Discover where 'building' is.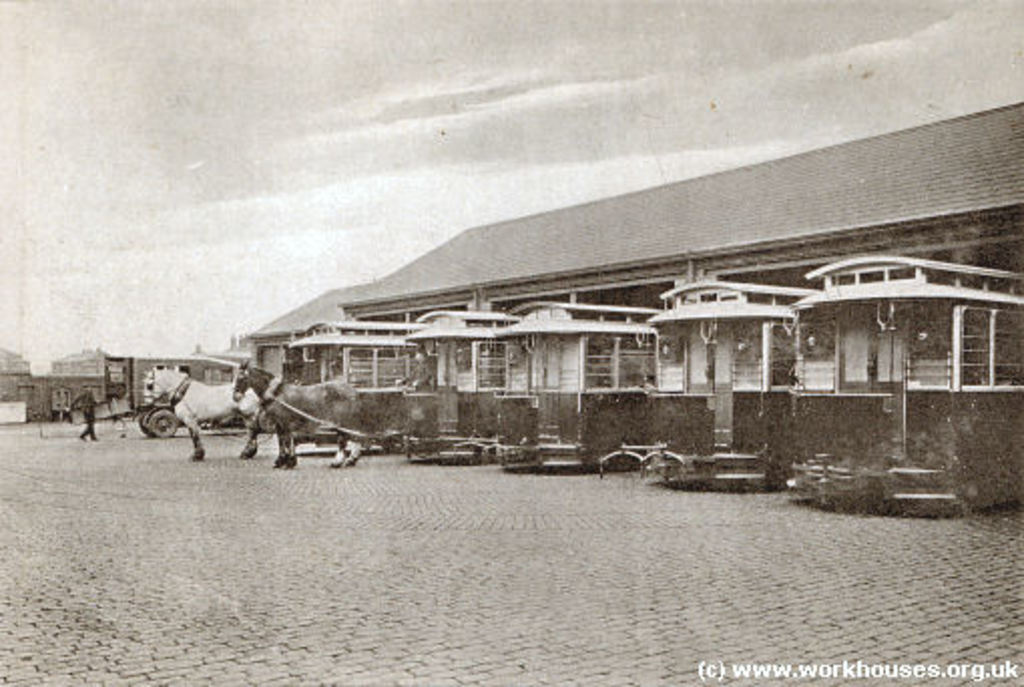
Discovered at [left=249, top=102, right=1022, bottom=516].
